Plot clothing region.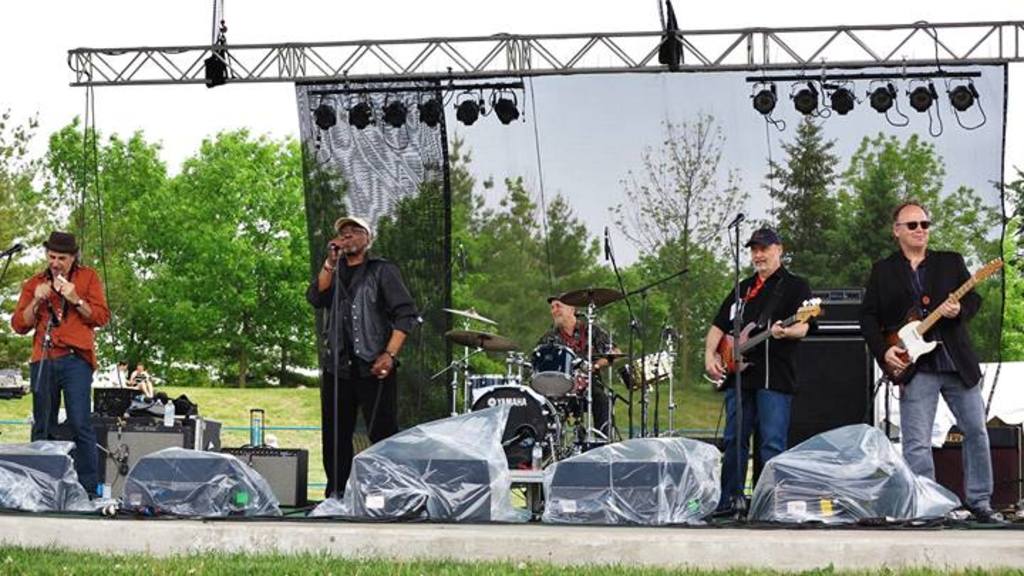
Plotted at box(111, 371, 127, 381).
